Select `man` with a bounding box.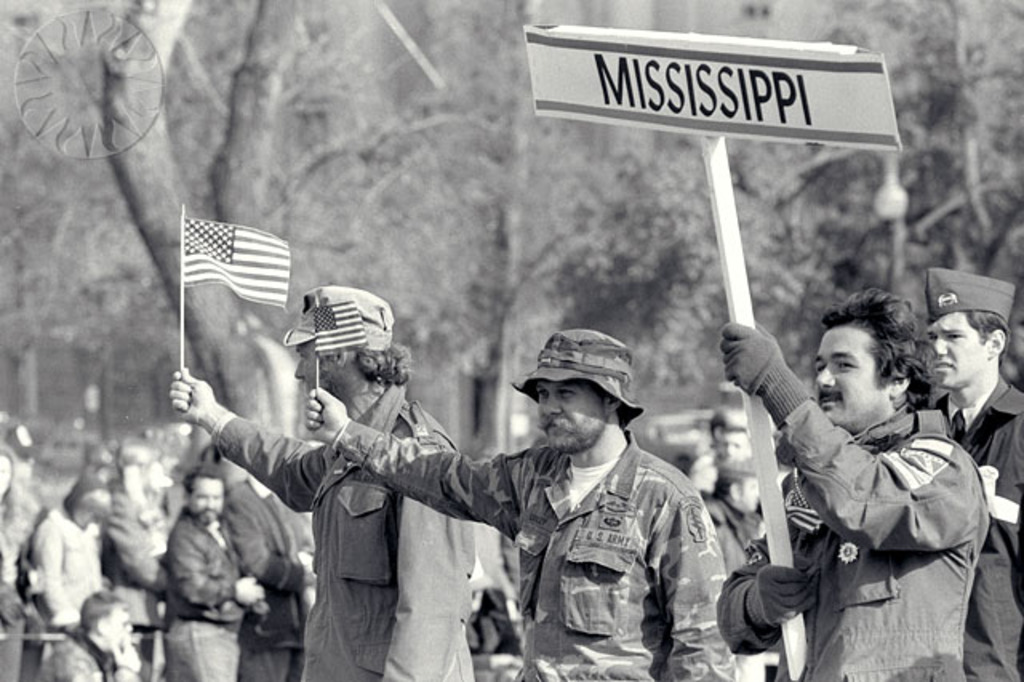
rect(715, 290, 989, 680).
